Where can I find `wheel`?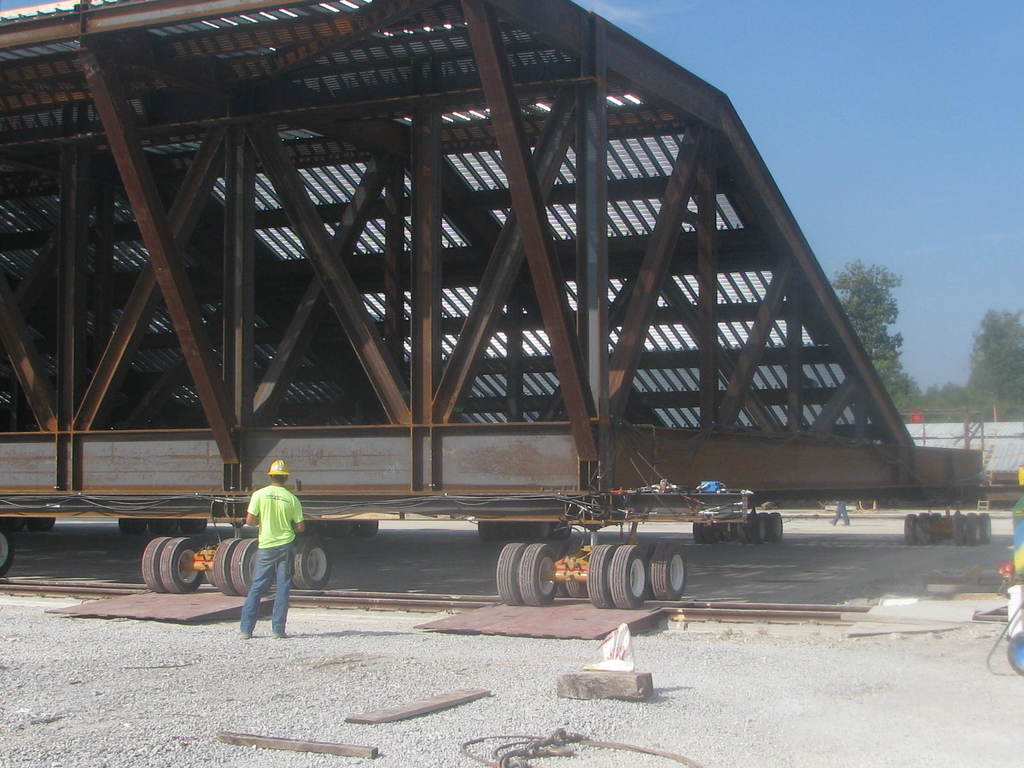
You can find it at bbox=[8, 515, 25, 531].
